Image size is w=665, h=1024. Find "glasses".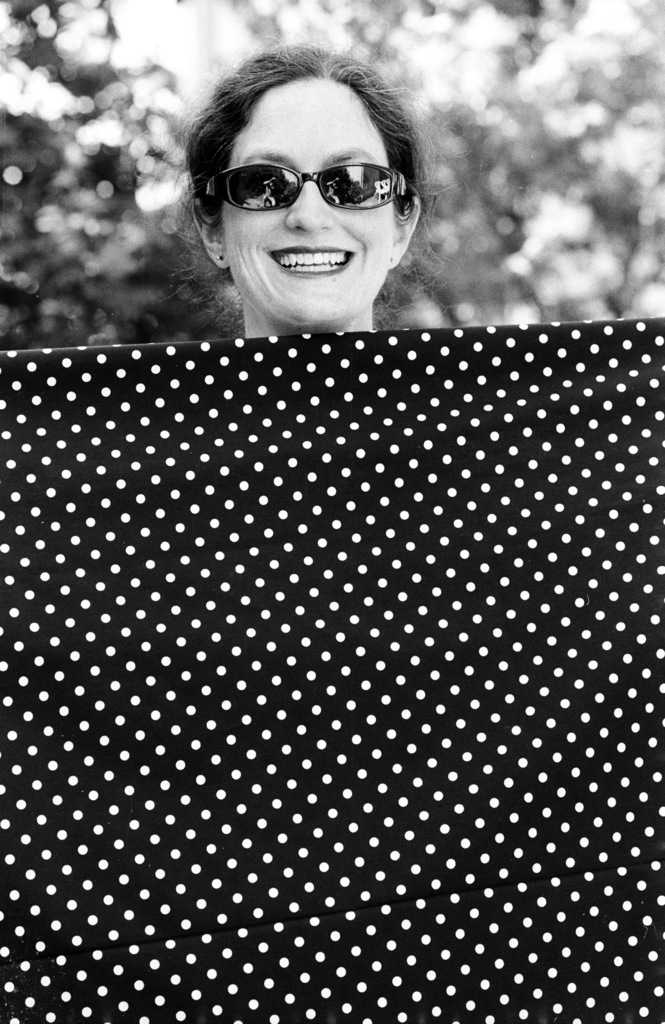
198 161 427 216.
